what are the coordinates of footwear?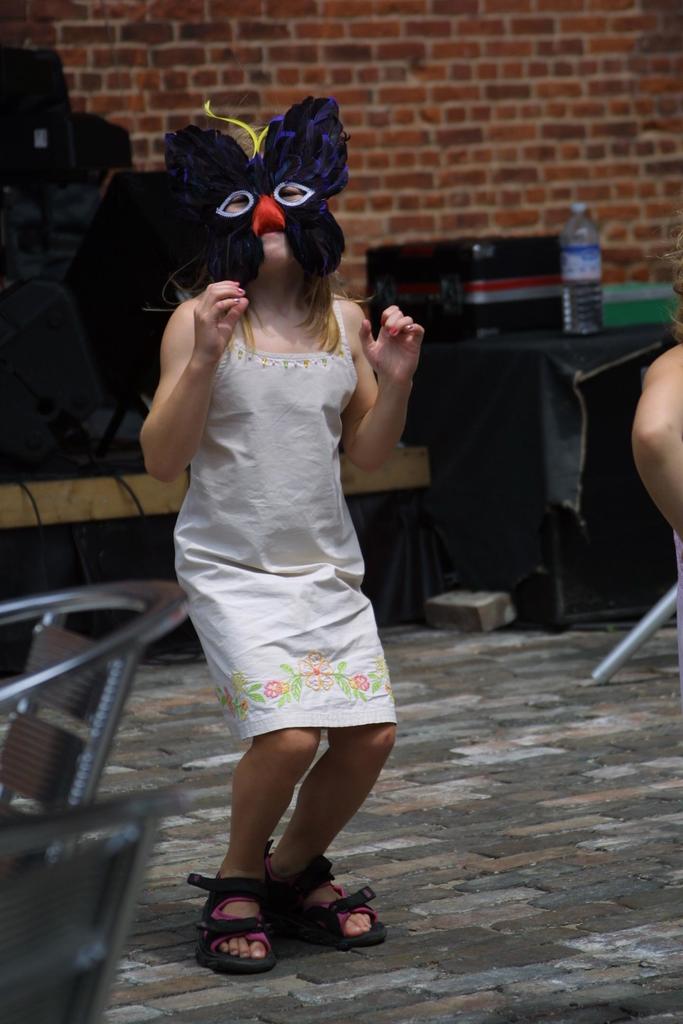
region(196, 883, 275, 982).
